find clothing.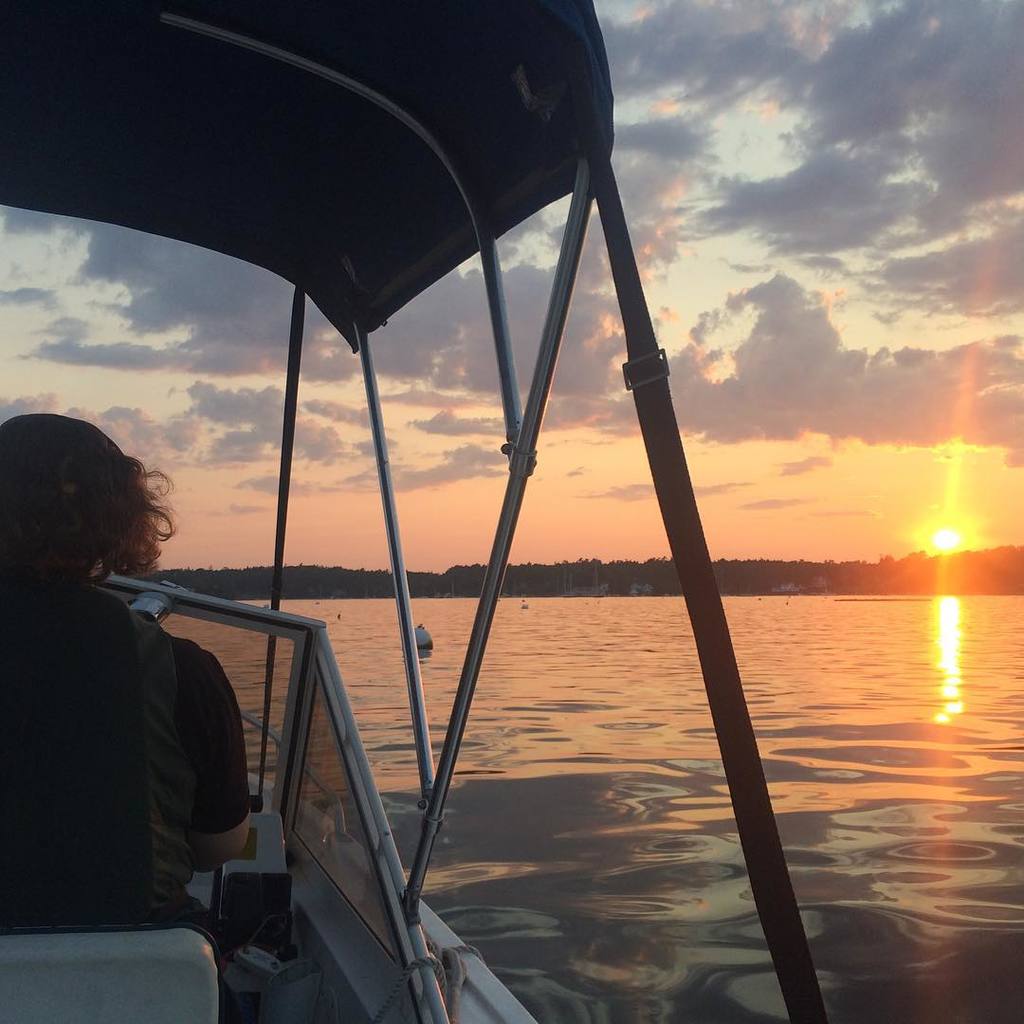
left=0, top=586, right=253, bottom=976.
